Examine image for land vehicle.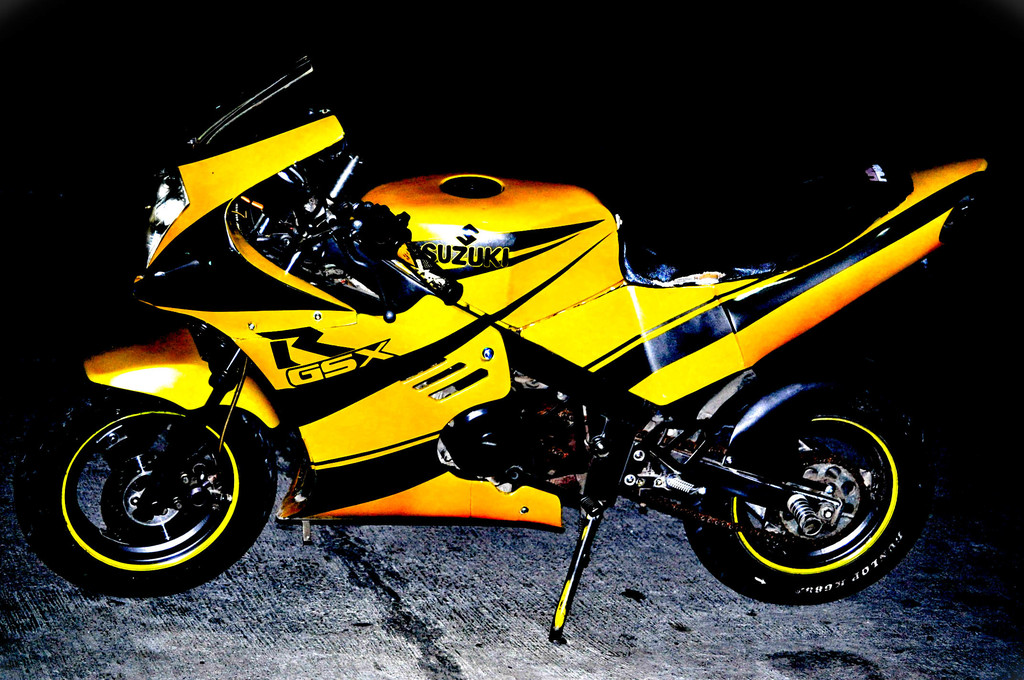
Examination result: bbox=(19, 57, 988, 636).
